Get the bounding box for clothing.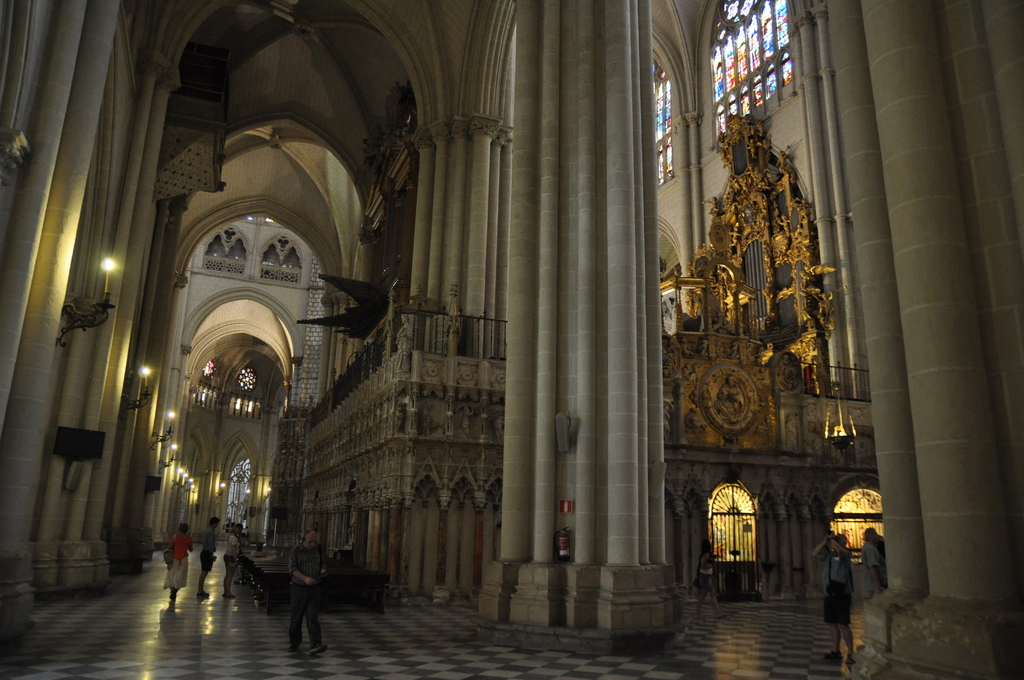
200/524/216/573.
